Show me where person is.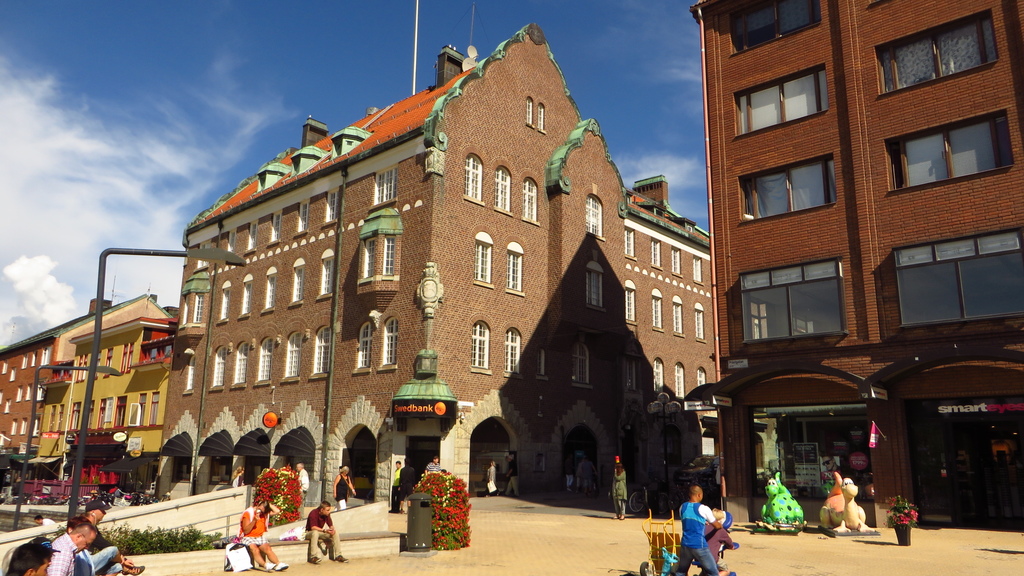
person is at (705, 507, 732, 575).
